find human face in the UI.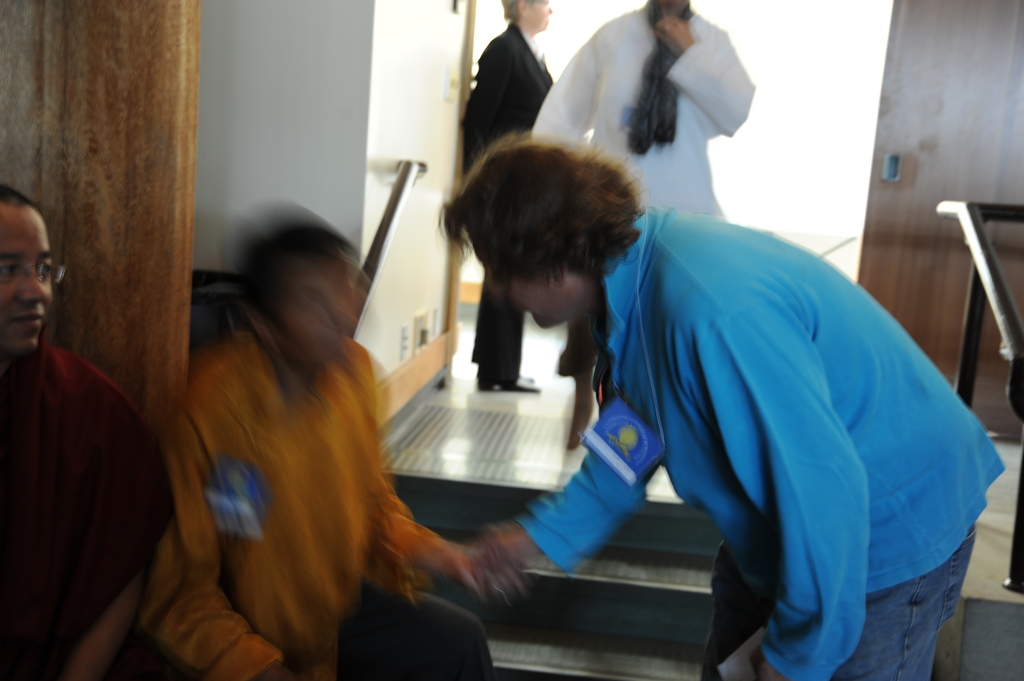
UI element at {"left": 490, "top": 276, "right": 563, "bottom": 324}.
